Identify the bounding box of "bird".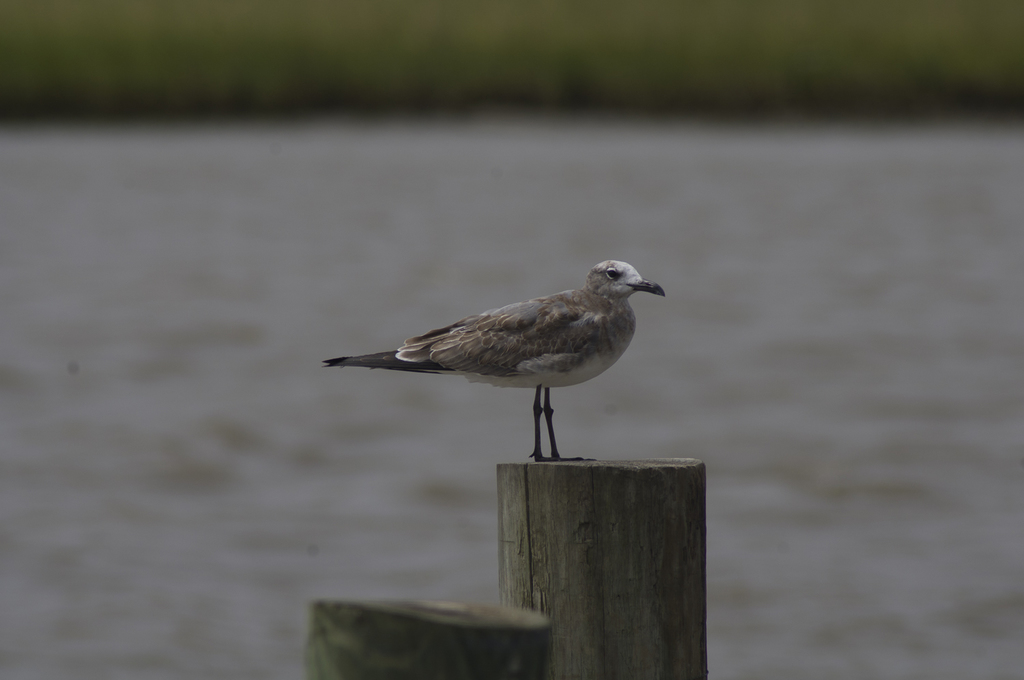
327,256,669,444.
